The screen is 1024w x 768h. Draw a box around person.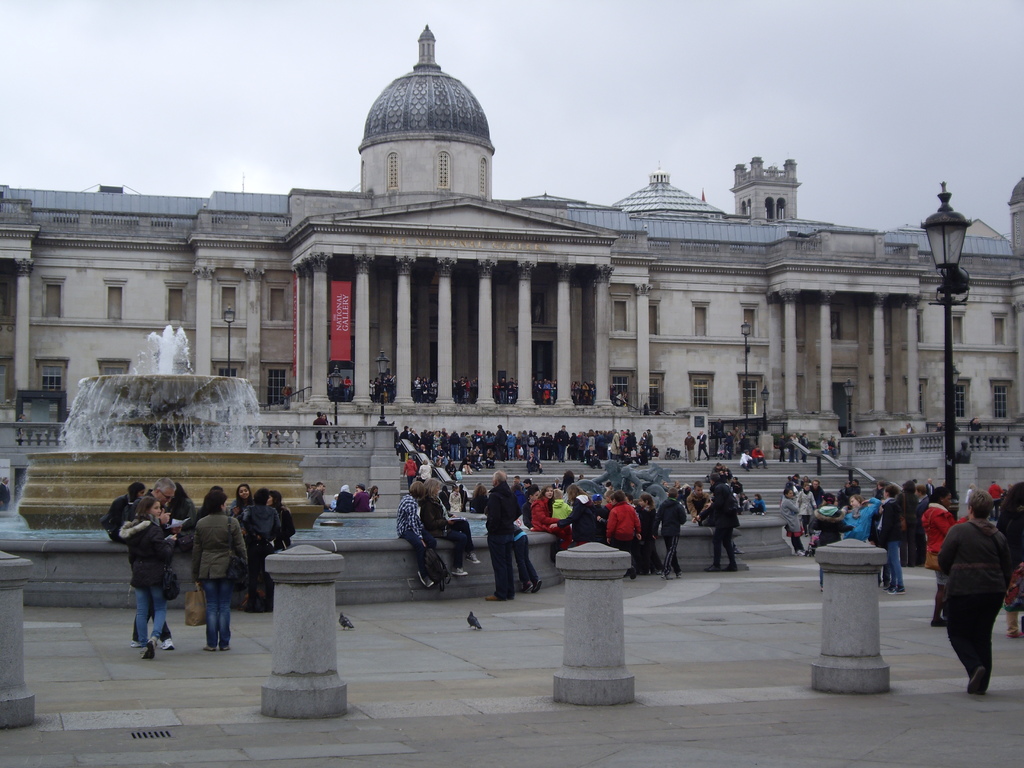
x1=480 y1=476 x2=529 y2=609.
